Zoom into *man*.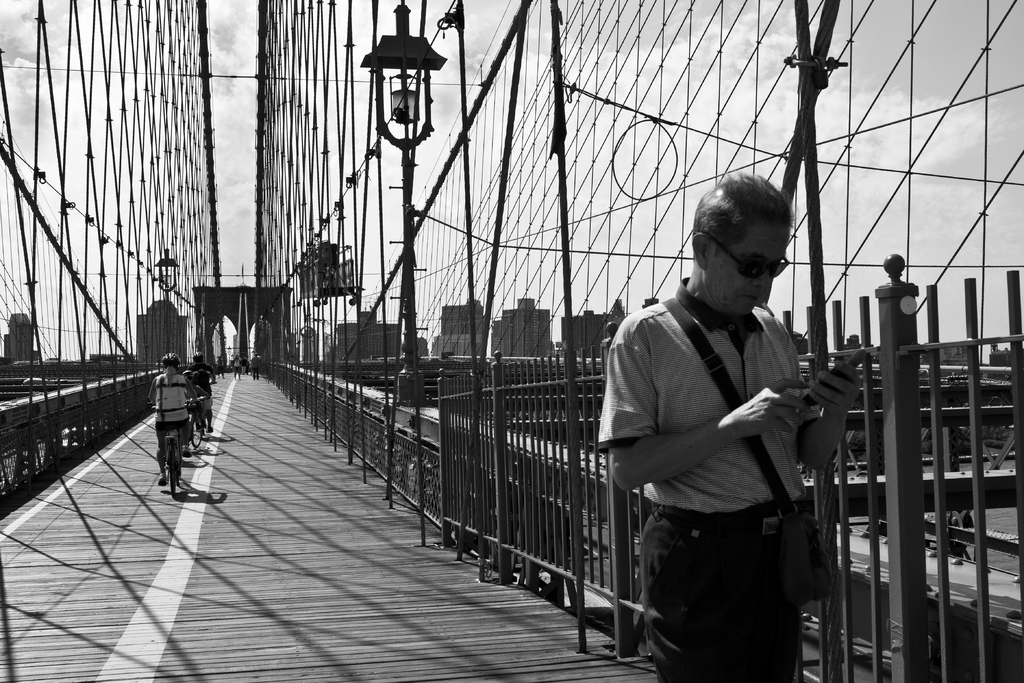
Zoom target: (x1=249, y1=351, x2=260, y2=379).
